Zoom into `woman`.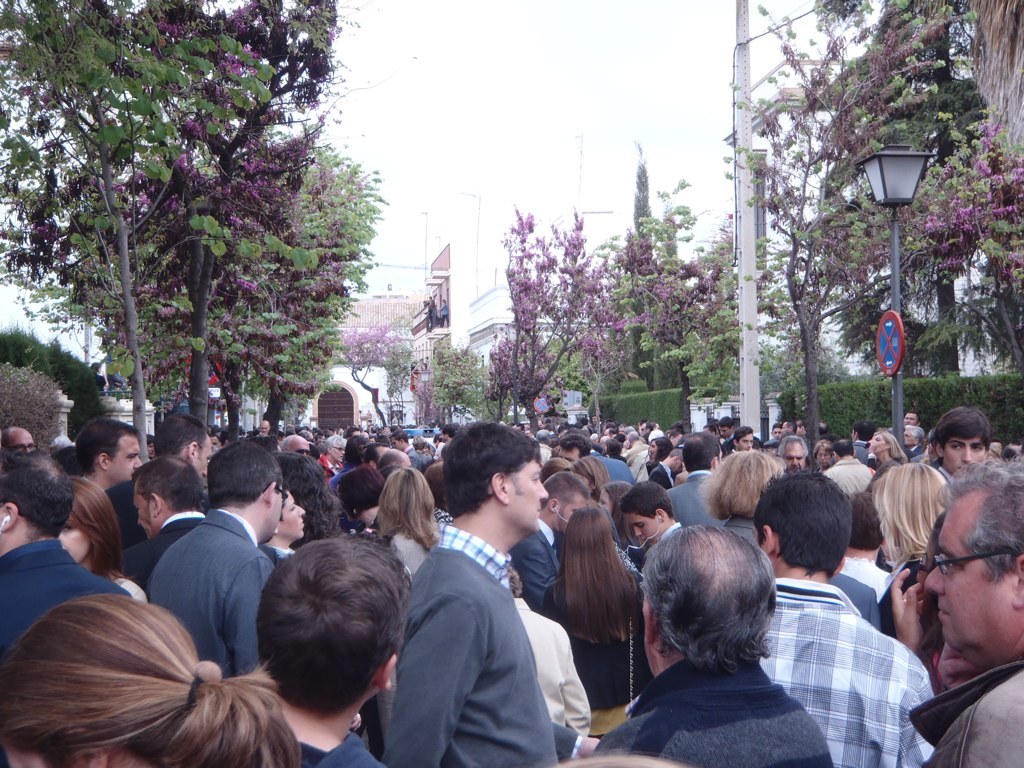
Zoom target: rect(499, 563, 602, 745).
